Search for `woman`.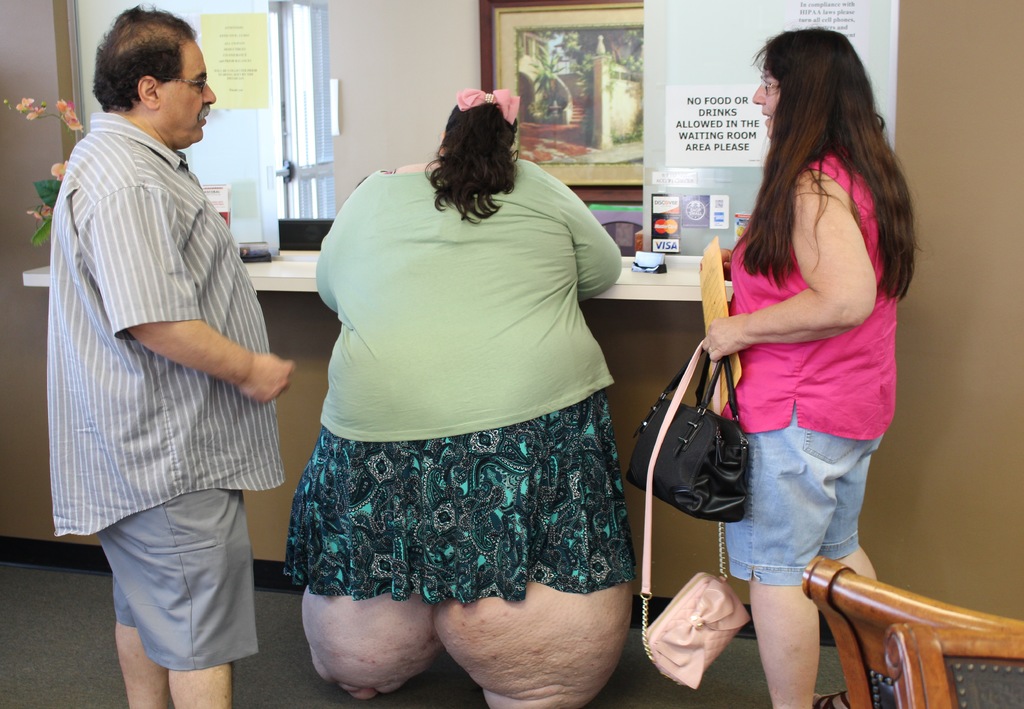
Found at rect(255, 62, 669, 707).
